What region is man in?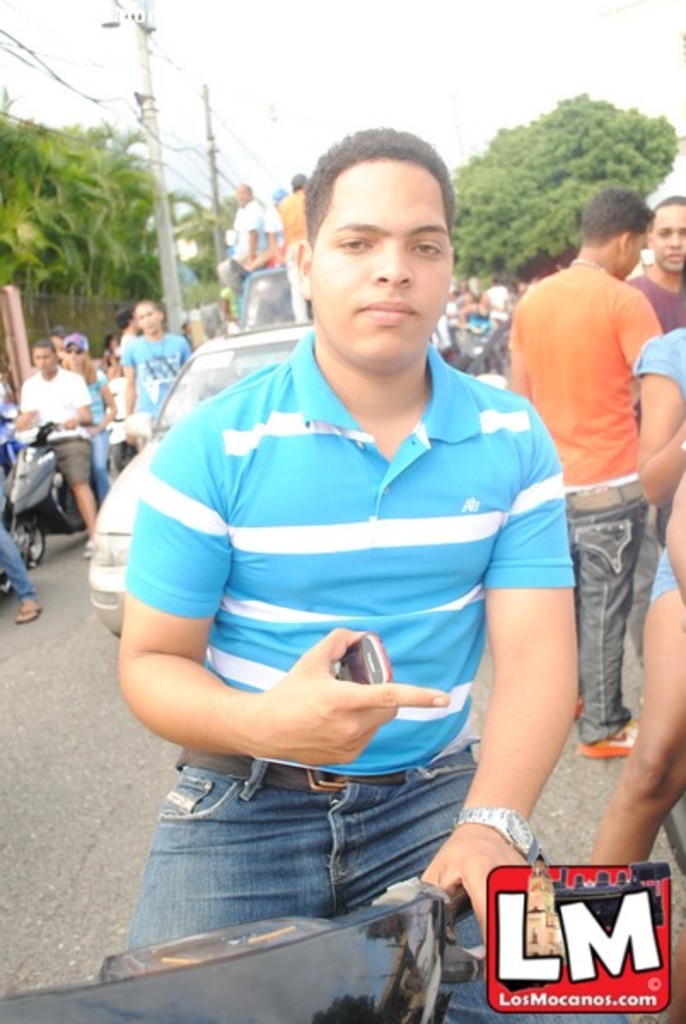
[510,189,662,758].
